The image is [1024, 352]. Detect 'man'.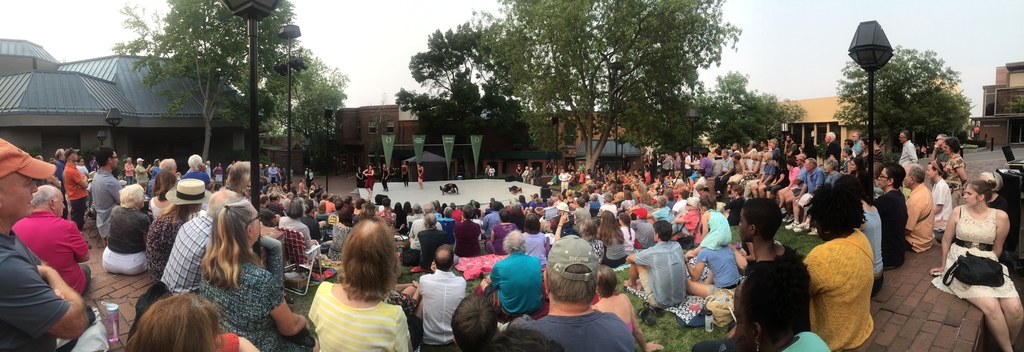
Detection: BBox(753, 150, 777, 196).
